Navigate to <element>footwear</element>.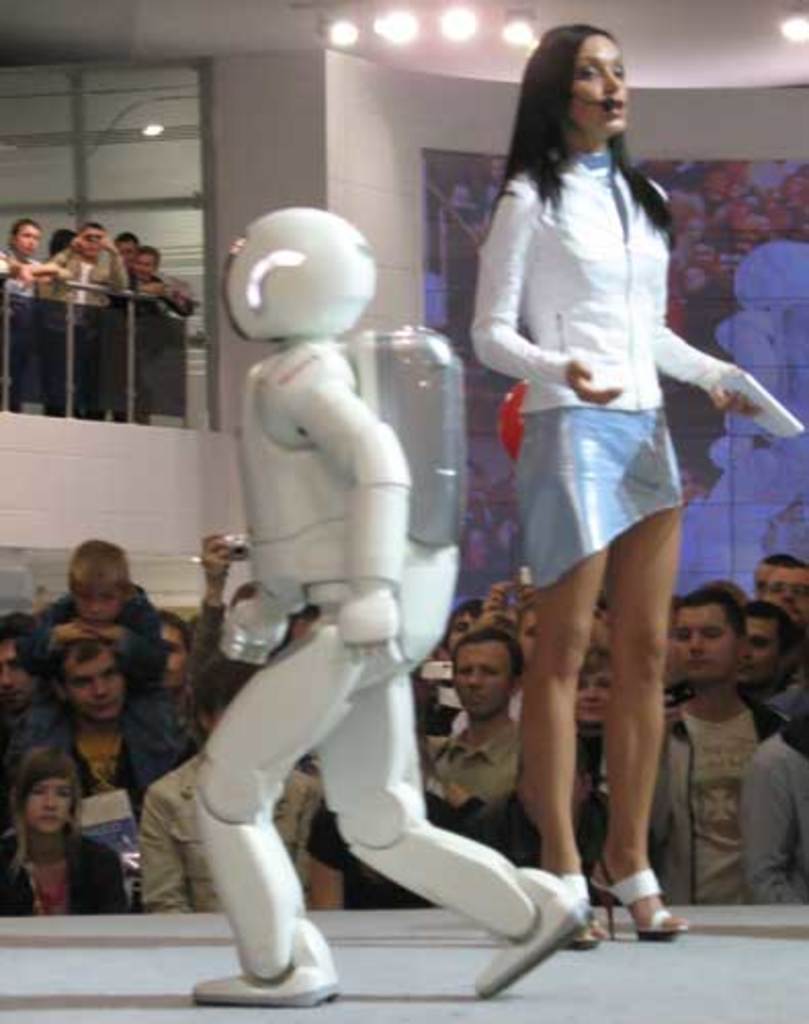
Navigation target: <box>563,868,604,948</box>.
